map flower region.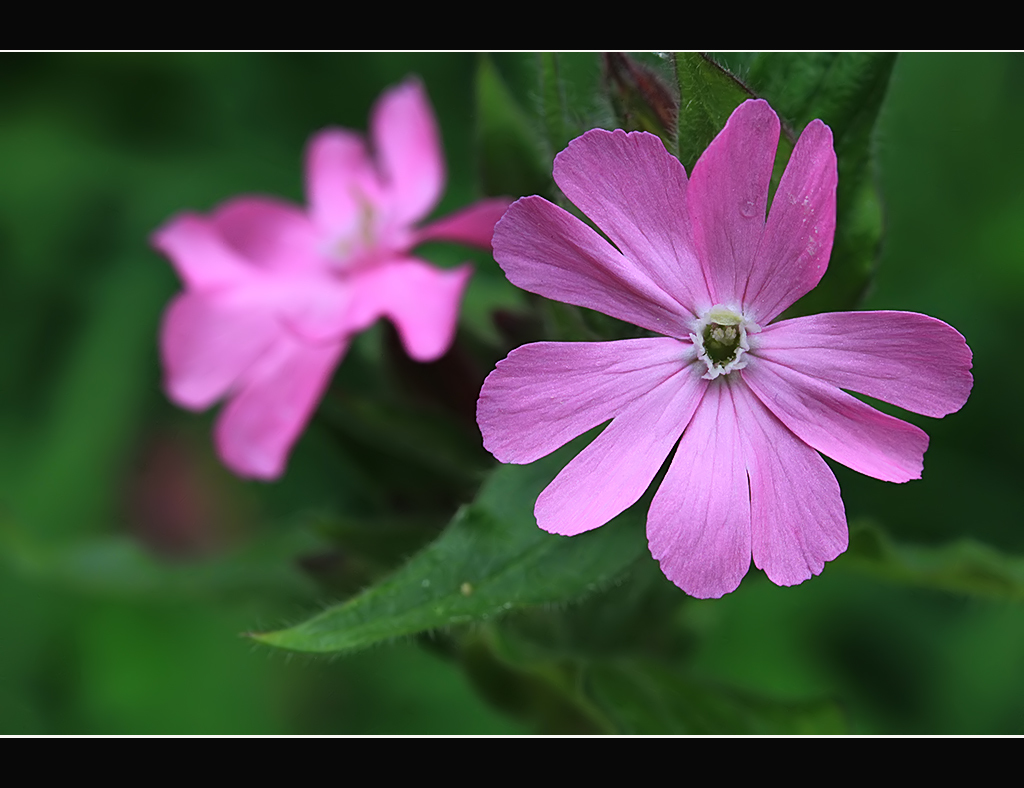
Mapped to box(150, 76, 507, 479).
